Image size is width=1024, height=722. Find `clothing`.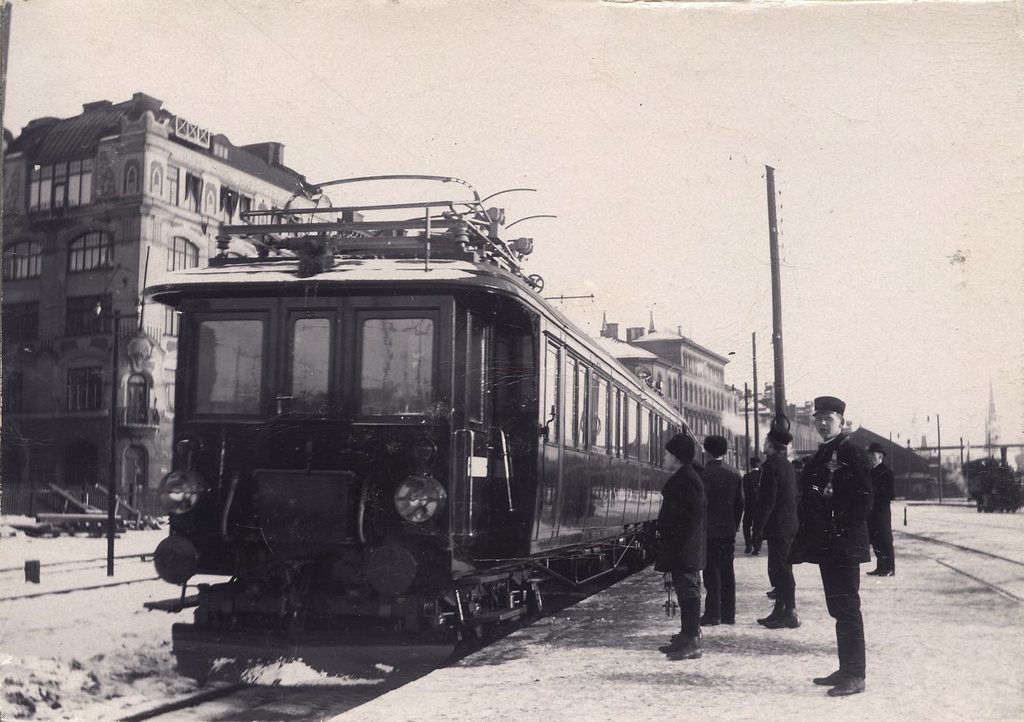
bbox=[704, 460, 744, 613].
